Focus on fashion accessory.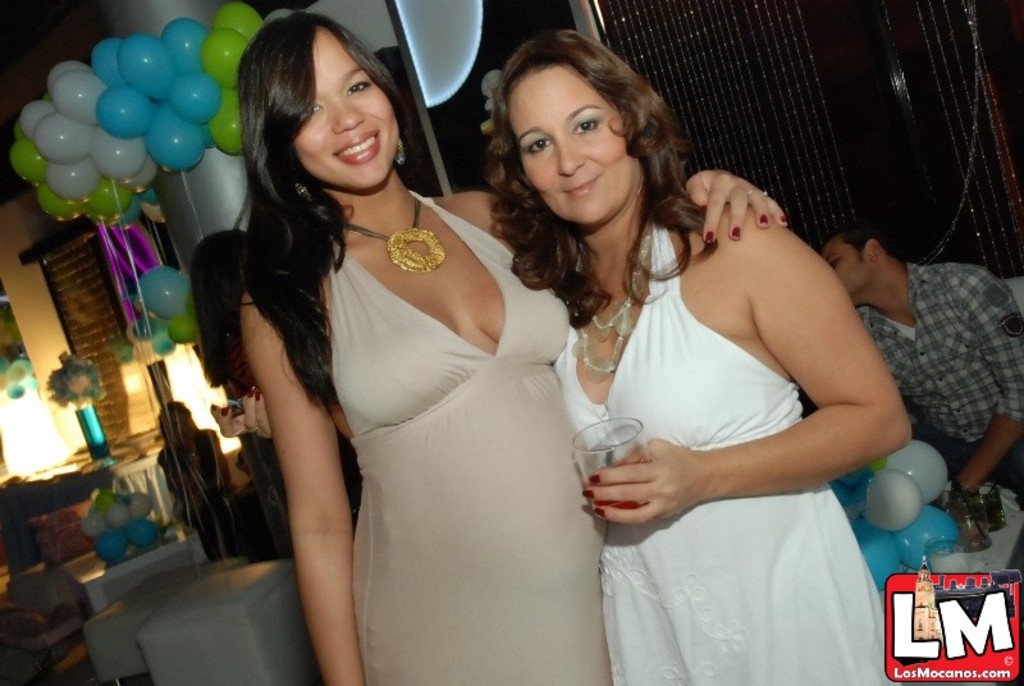
Focused at x1=396, y1=138, x2=404, y2=166.
